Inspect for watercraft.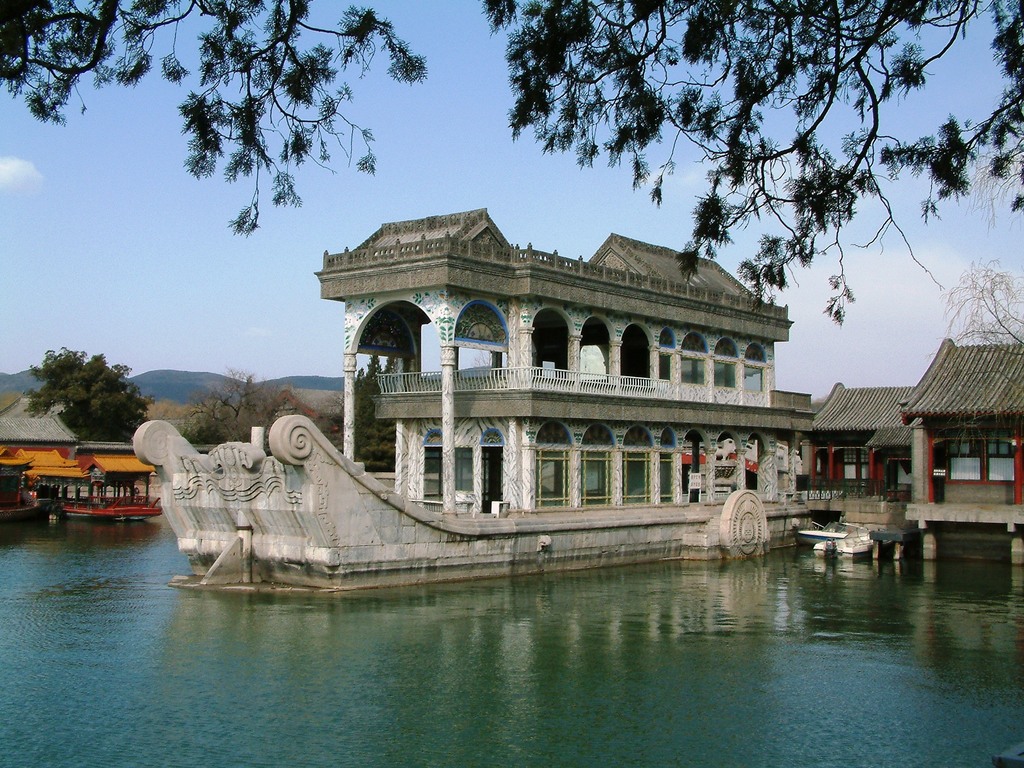
Inspection: (left=72, top=454, right=168, bottom=515).
